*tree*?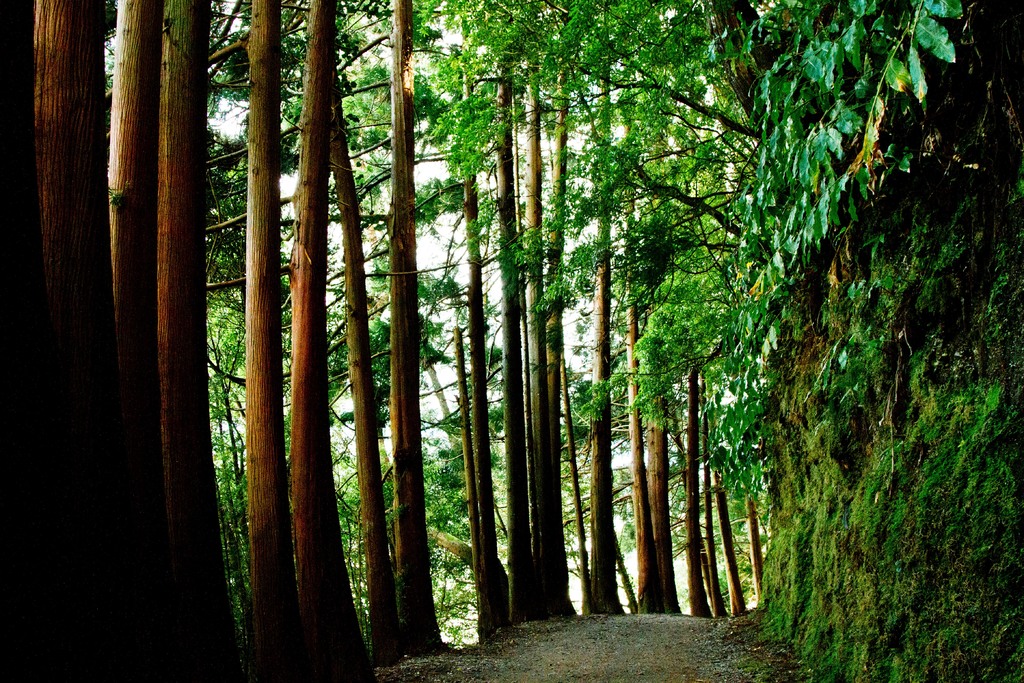
bbox(91, 0, 186, 682)
